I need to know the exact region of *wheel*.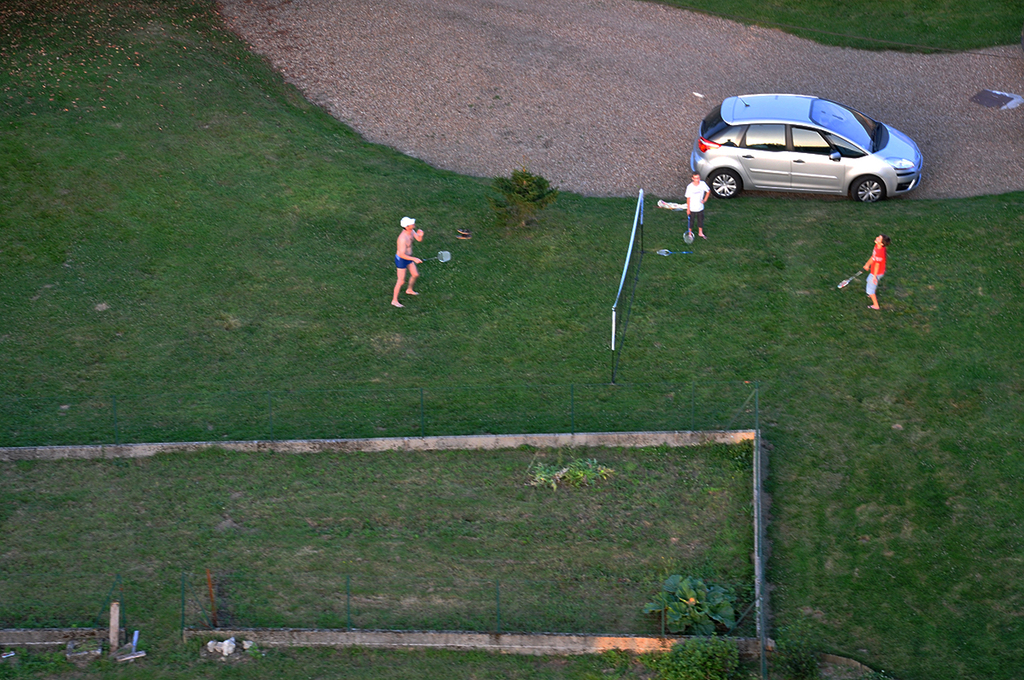
Region: bbox=[703, 166, 745, 200].
